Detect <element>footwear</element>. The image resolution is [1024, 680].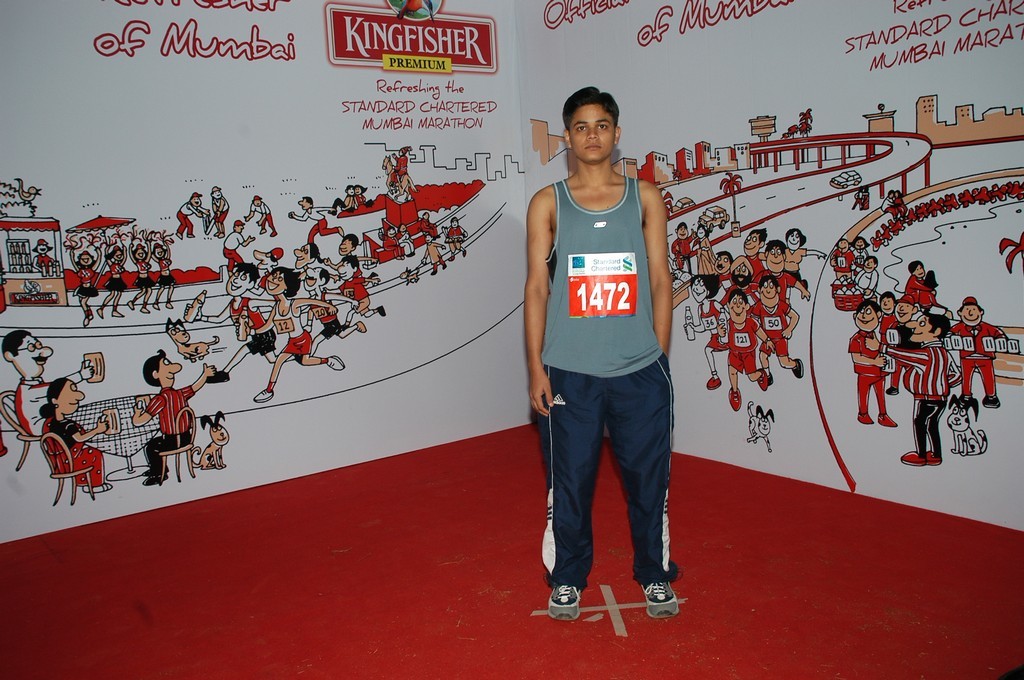
region(546, 584, 578, 621).
